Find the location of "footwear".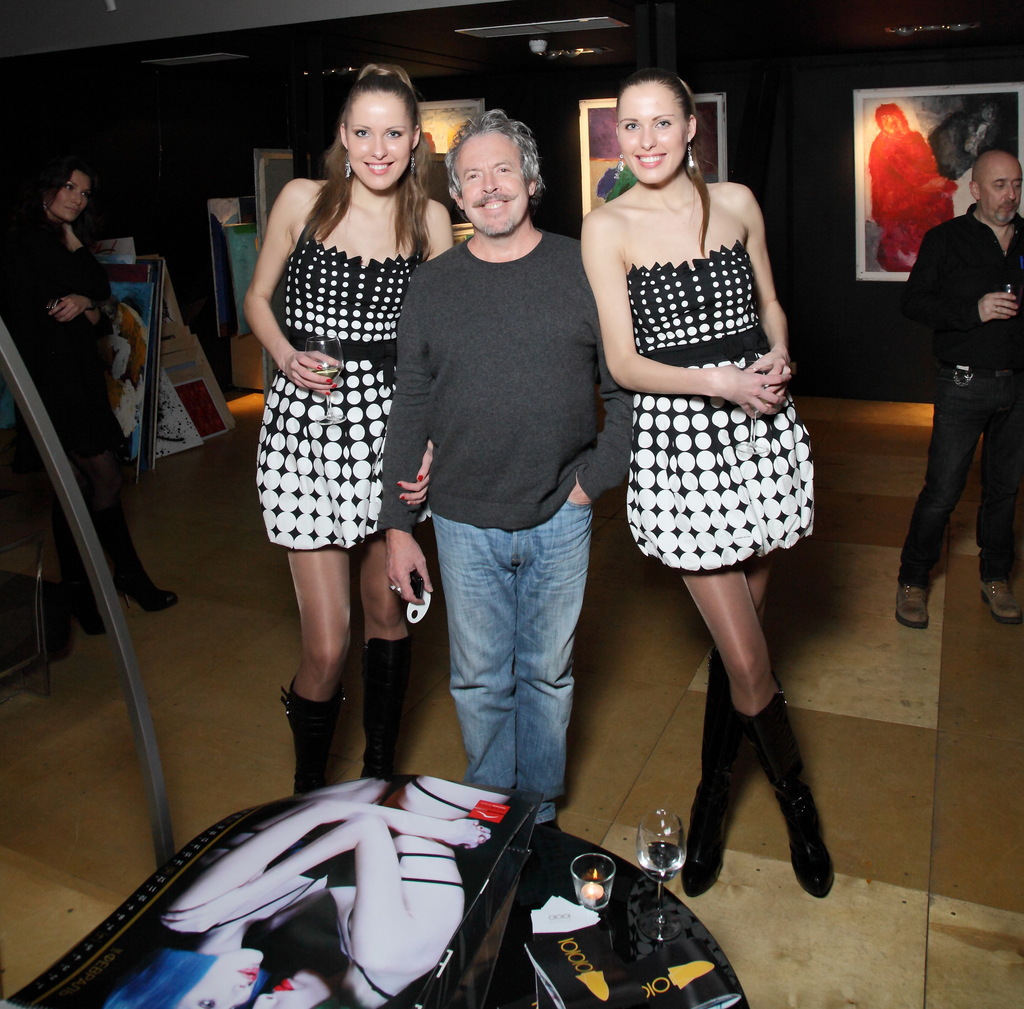
Location: region(975, 578, 1023, 628).
